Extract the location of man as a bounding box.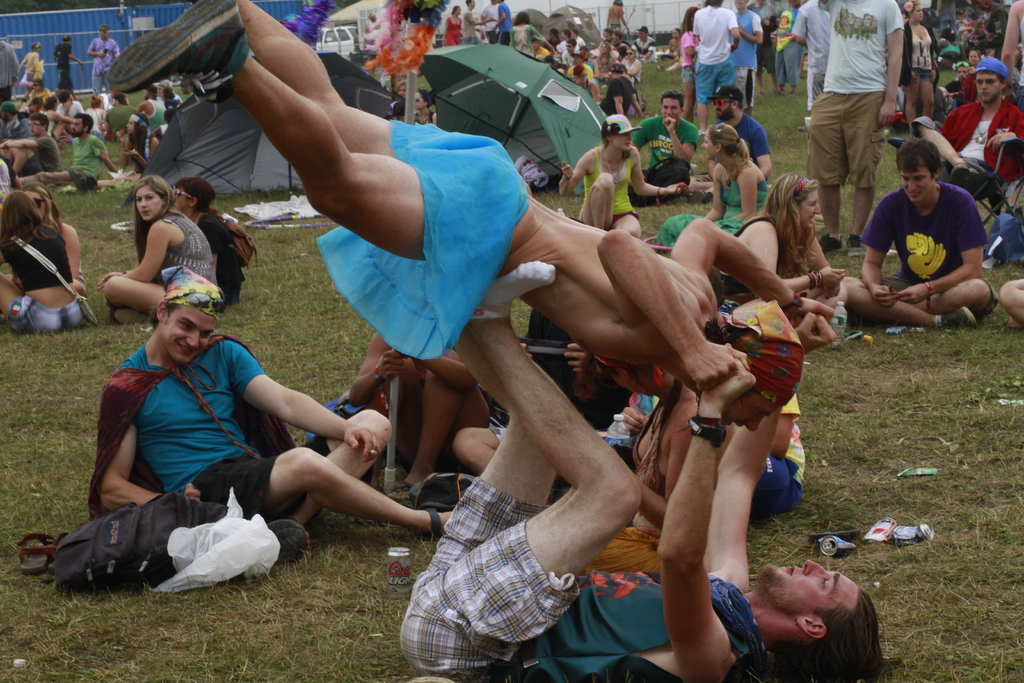
0, 102, 20, 138.
